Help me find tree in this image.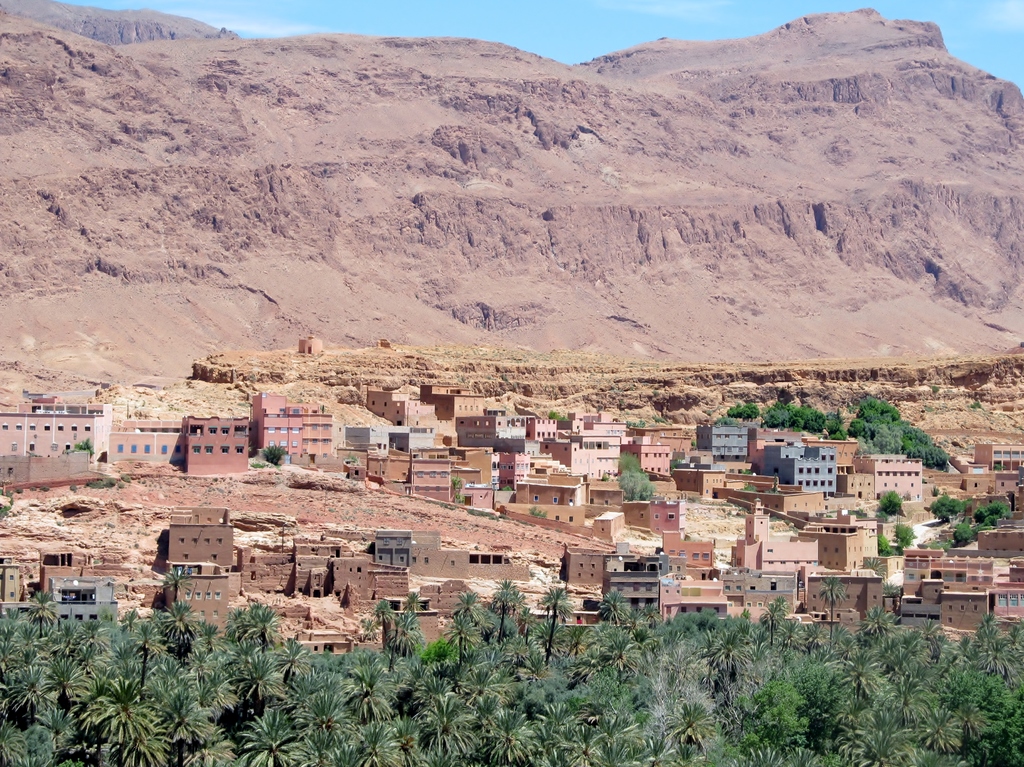
Found it: [170,567,191,602].
